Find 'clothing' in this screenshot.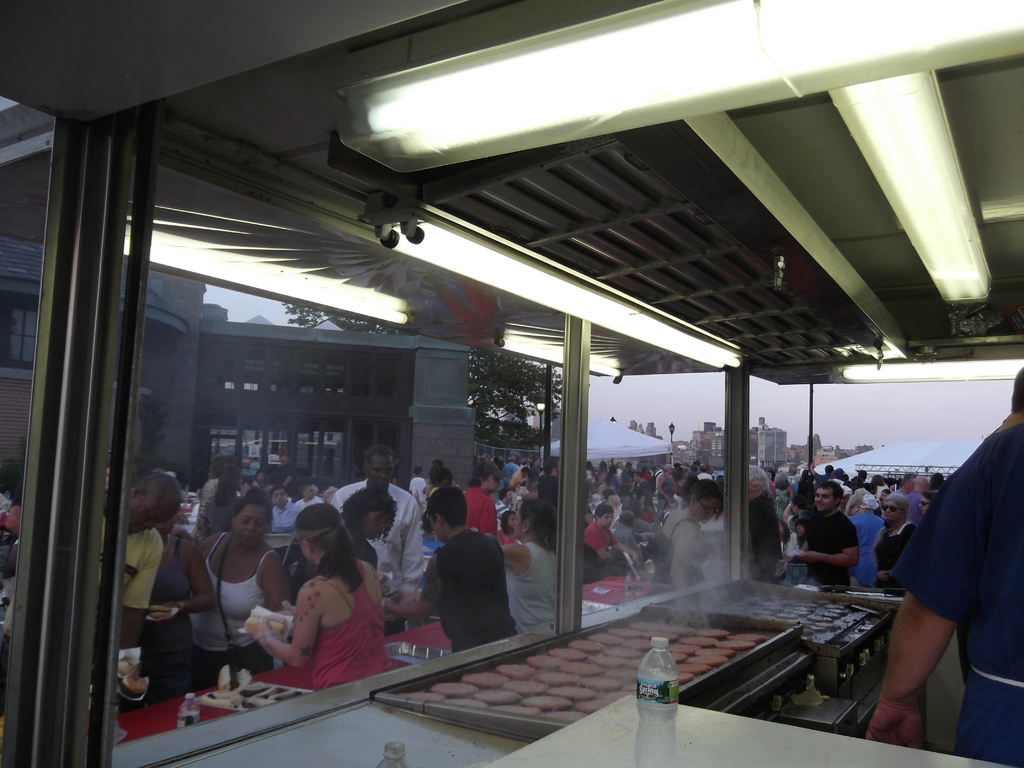
The bounding box for 'clothing' is detection(851, 502, 888, 589).
